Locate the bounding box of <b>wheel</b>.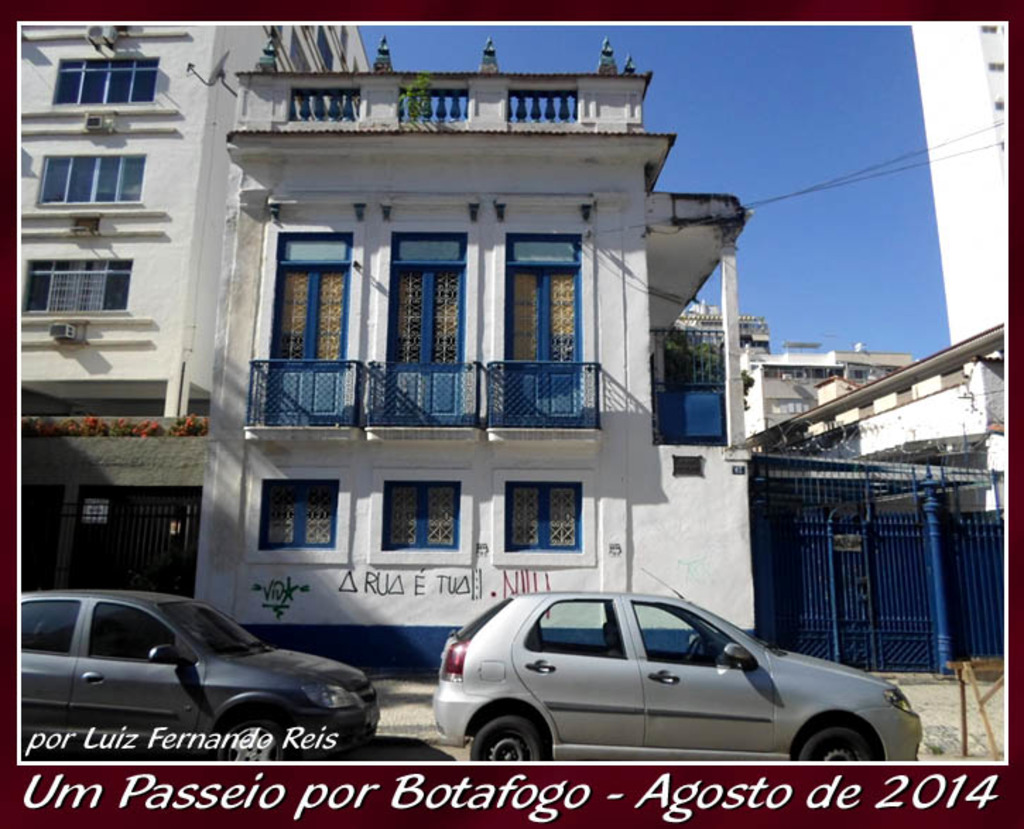
Bounding box: BBox(802, 729, 876, 763).
